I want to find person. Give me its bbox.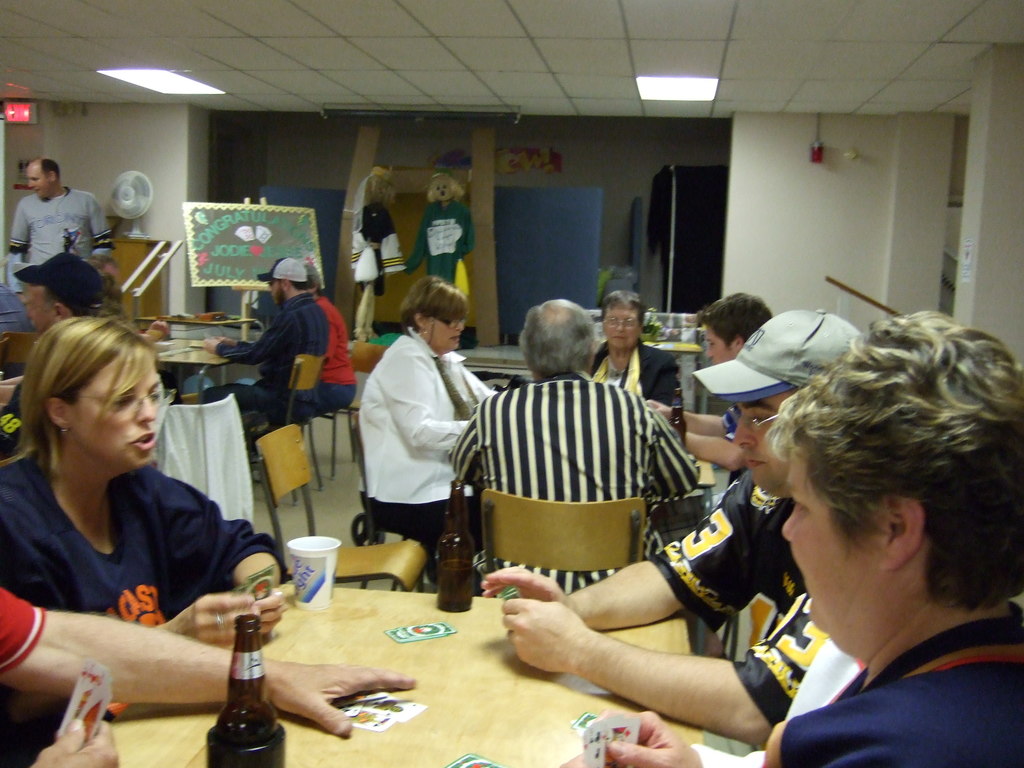
{"left": 0, "top": 582, "right": 416, "bottom": 767}.
